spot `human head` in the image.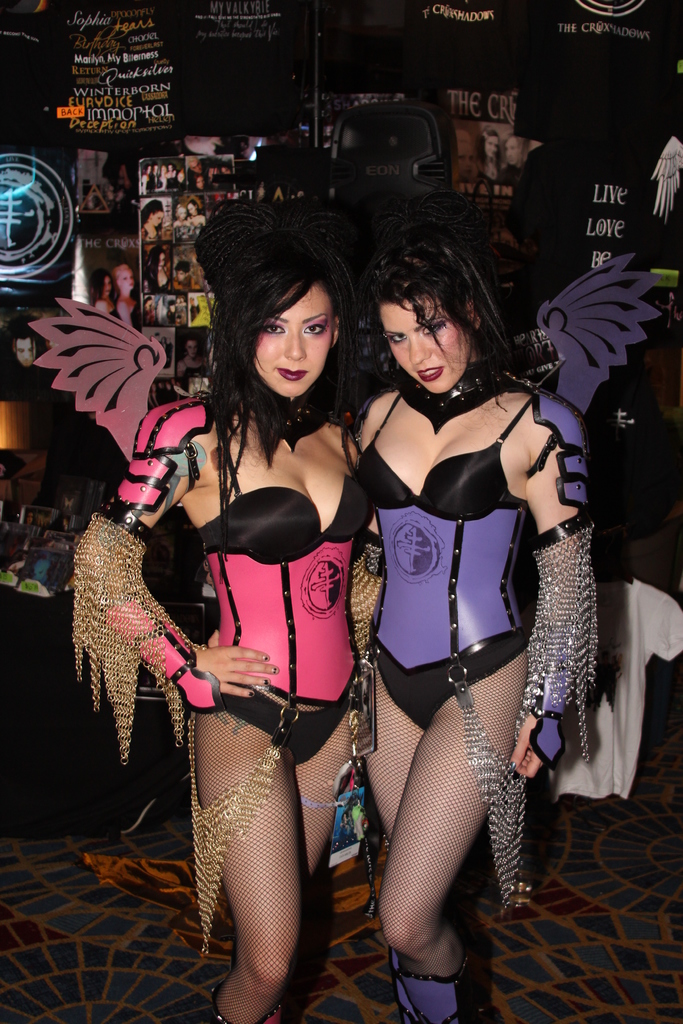
`human head` found at region(502, 134, 531, 167).
